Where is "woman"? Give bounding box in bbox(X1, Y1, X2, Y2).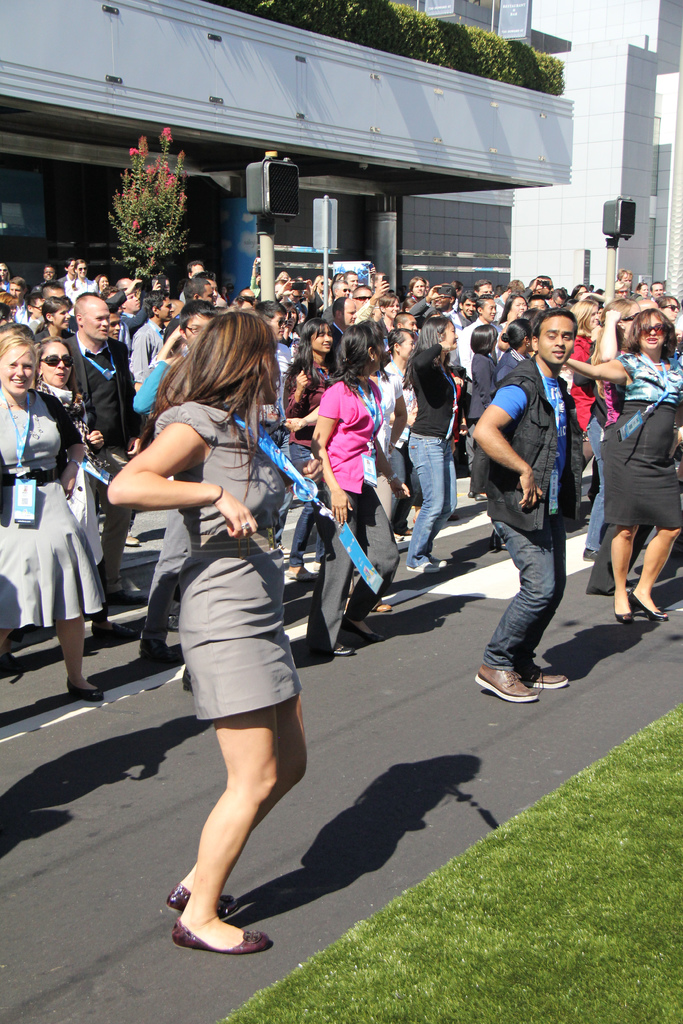
bbox(564, 305, 682, 625).
